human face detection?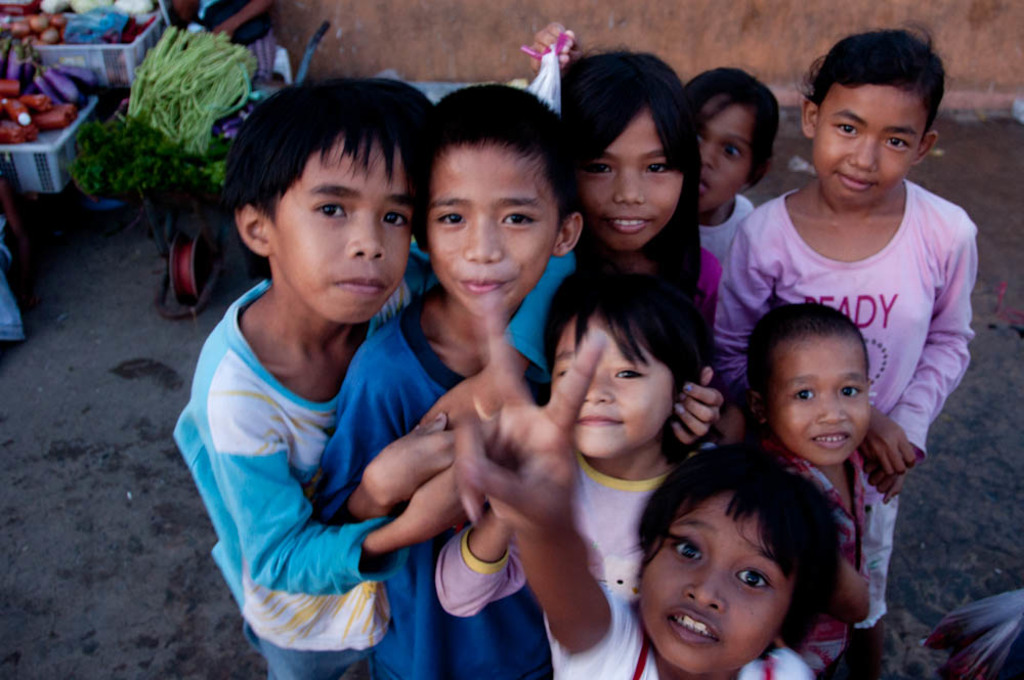
region(823, 87, 926, 207)
